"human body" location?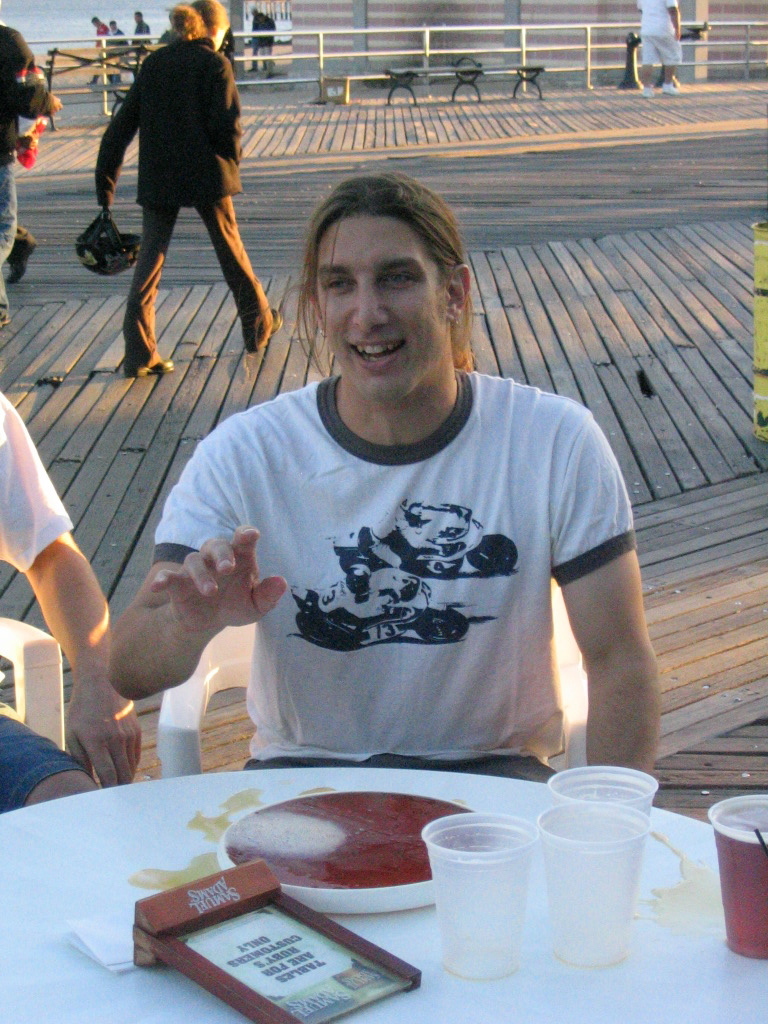
bbox=(85, 14, 281, 378)
